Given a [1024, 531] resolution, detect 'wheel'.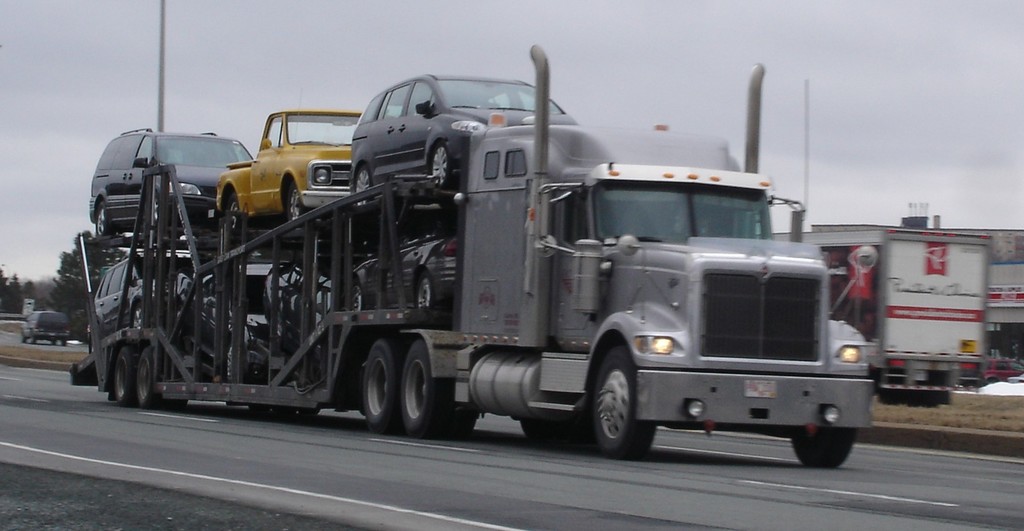
locate(415, 277, 437, 313).
